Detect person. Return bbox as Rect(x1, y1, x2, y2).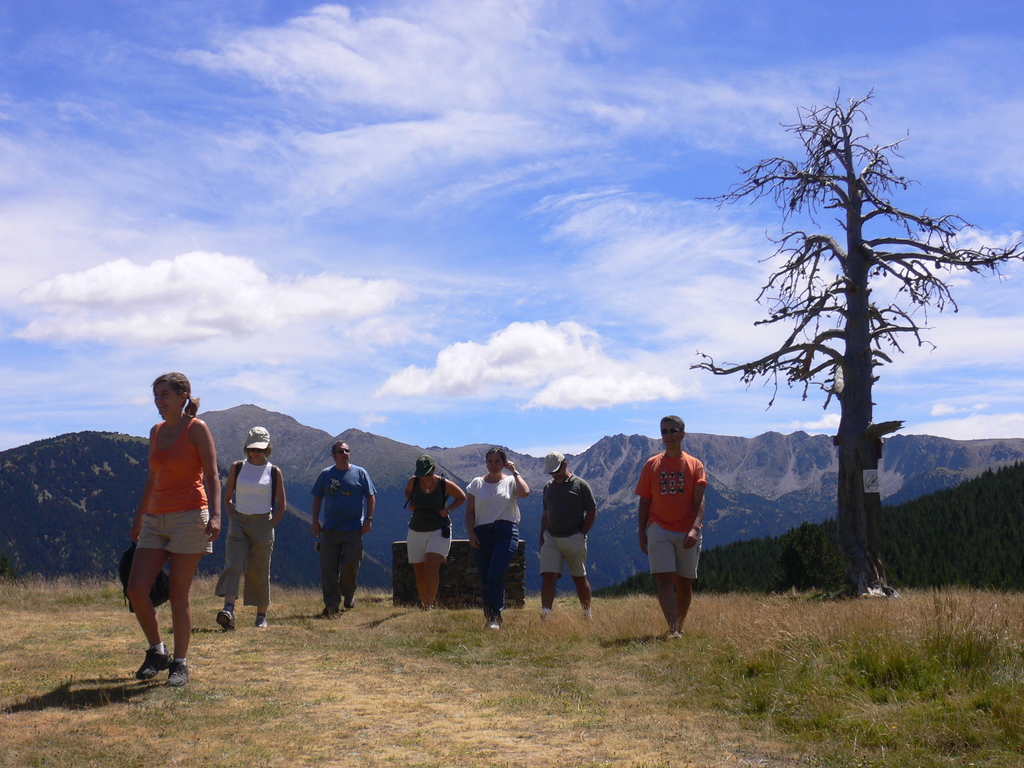
Rect(124, 379, 225, 685).
